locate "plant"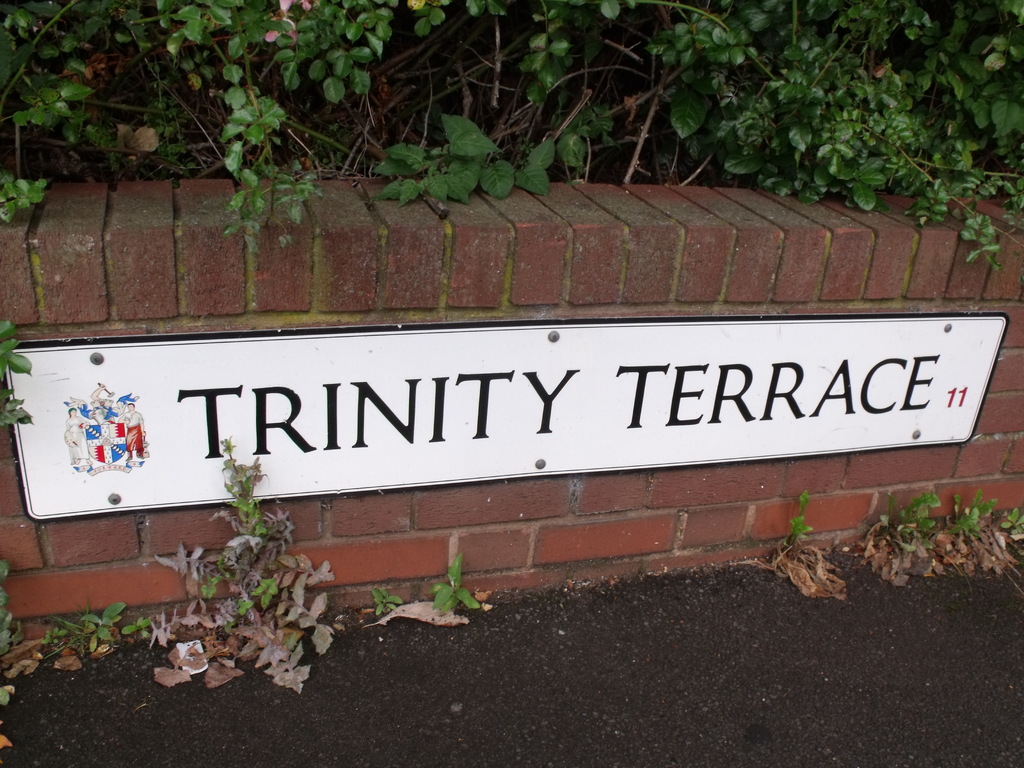
<region>0, 312, 39, 429</region>
